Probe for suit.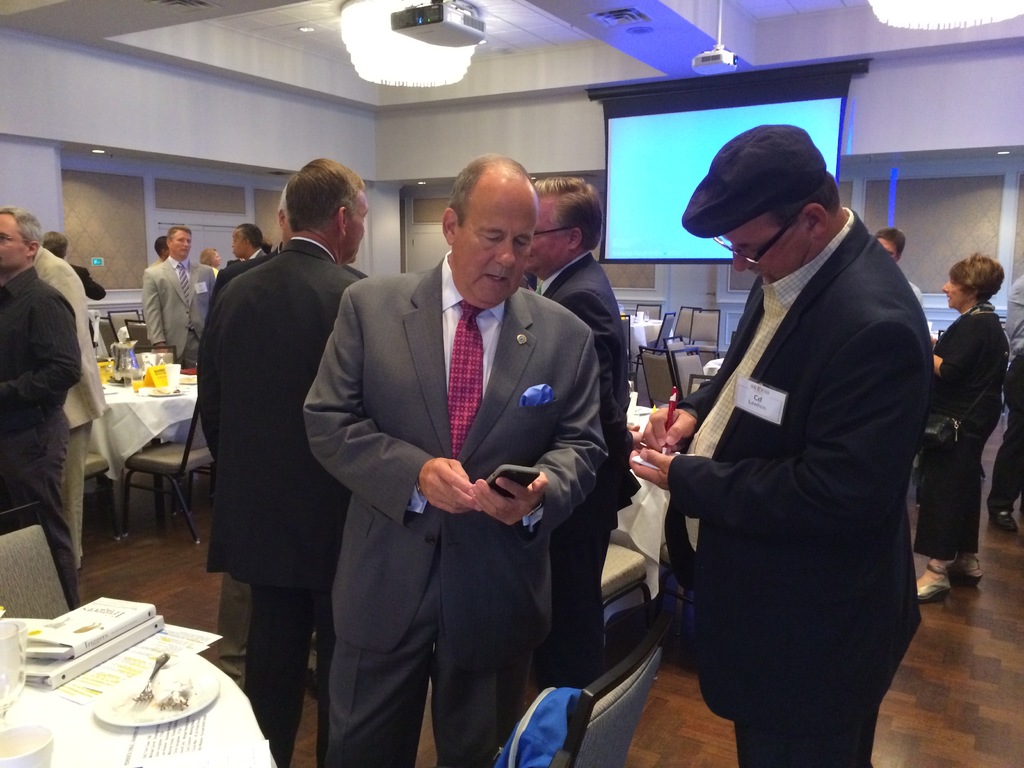
Probe result: [x1=535, y1=252, x2=641, y2=685].
